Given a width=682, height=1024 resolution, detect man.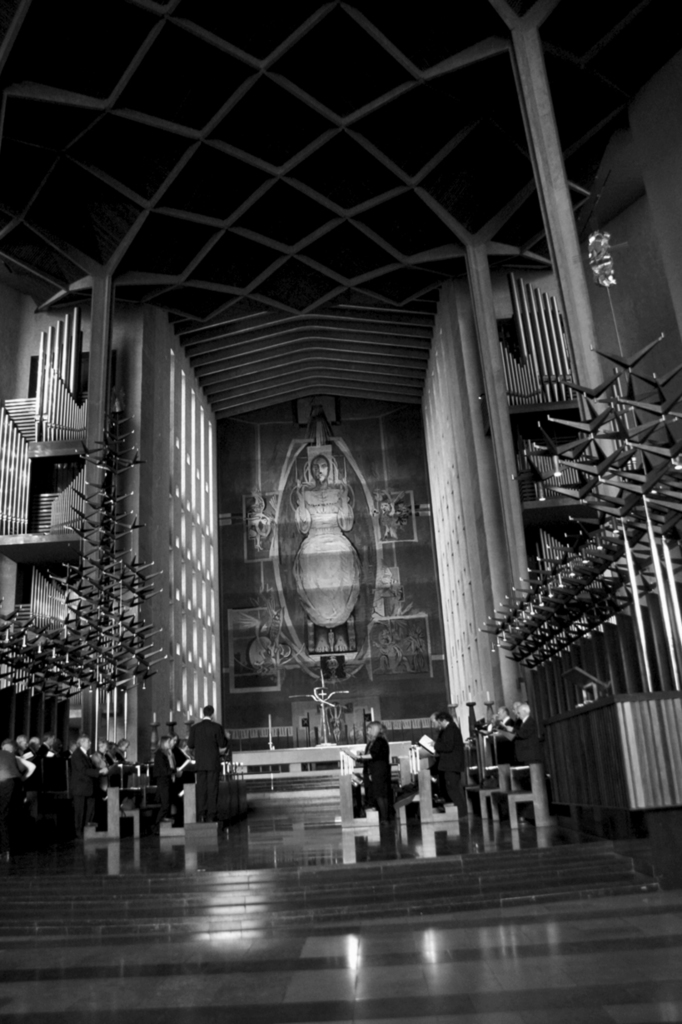
Rect(493, 711, 516, 767).
